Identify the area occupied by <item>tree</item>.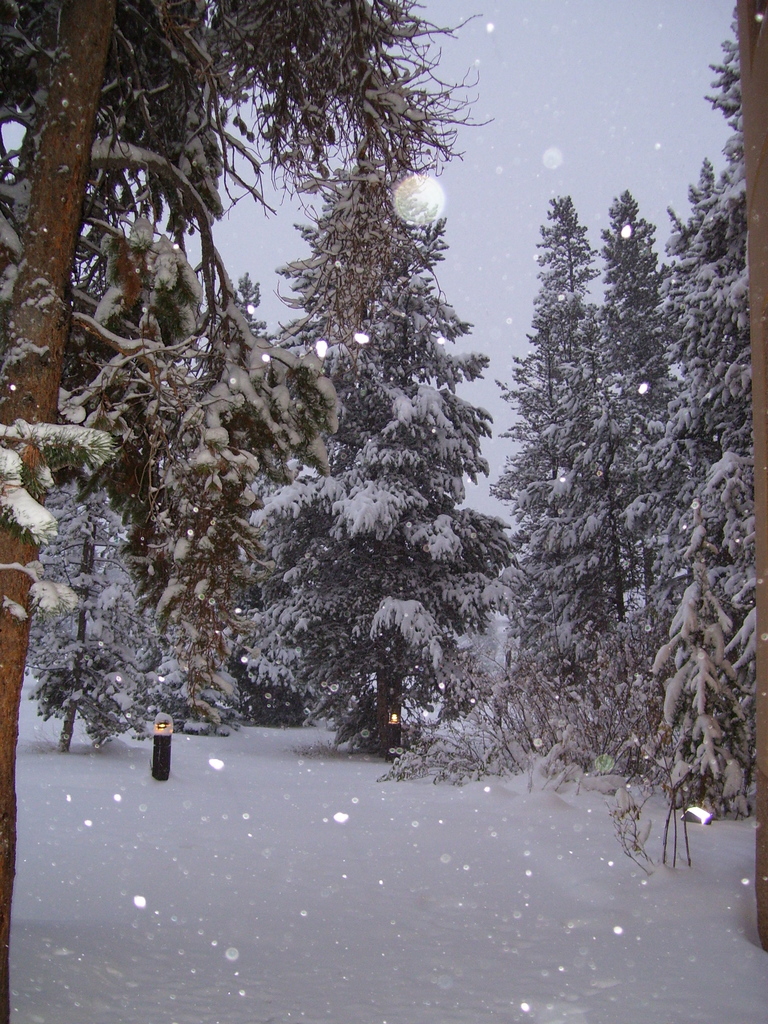
Area: <box>691,0,767,962</box>.
